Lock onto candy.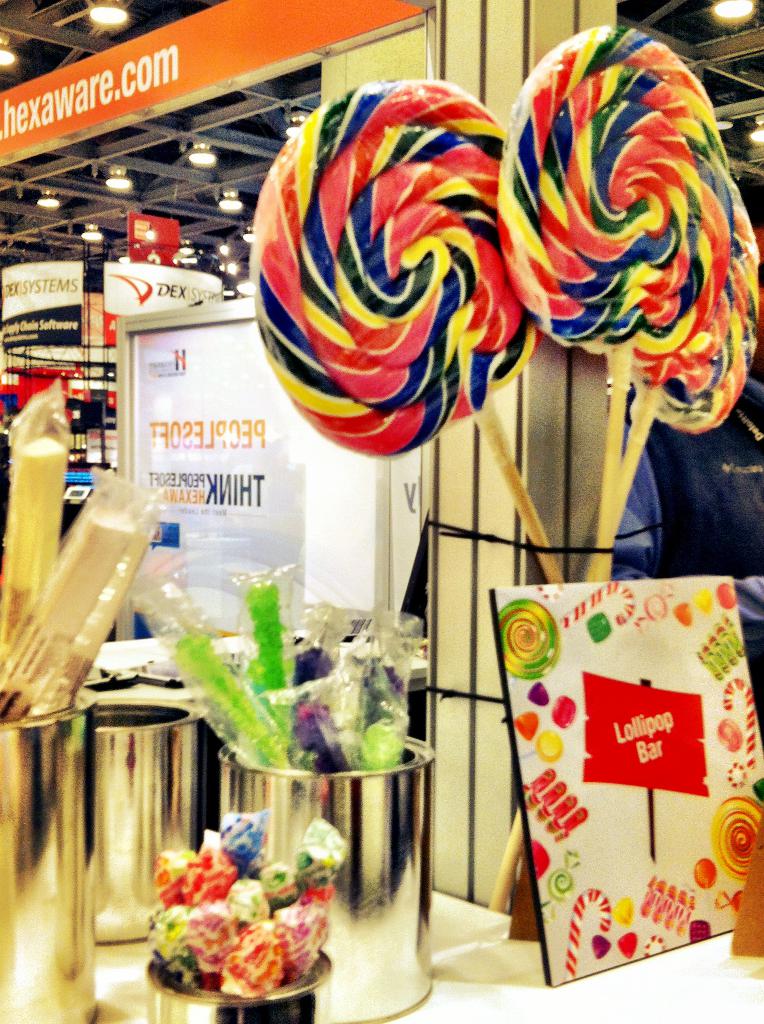
Locked: bbox(38, 528, 152, 712).
